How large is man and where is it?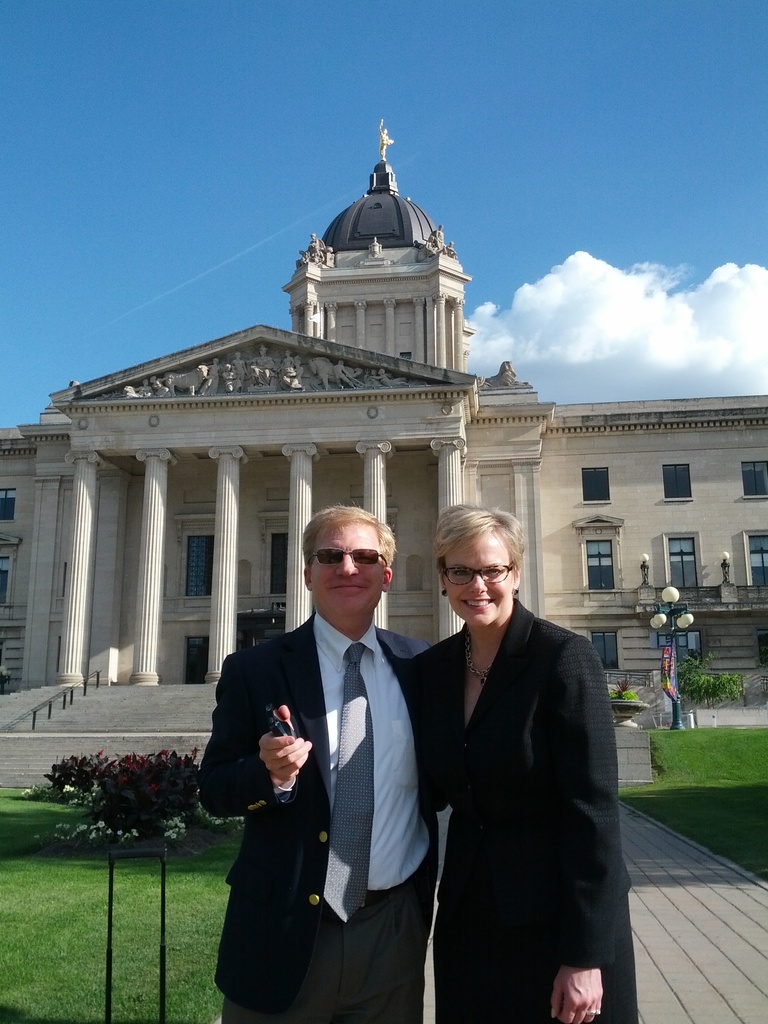
Bounding box: (left=244, top=339, right=277, bottom=384).
